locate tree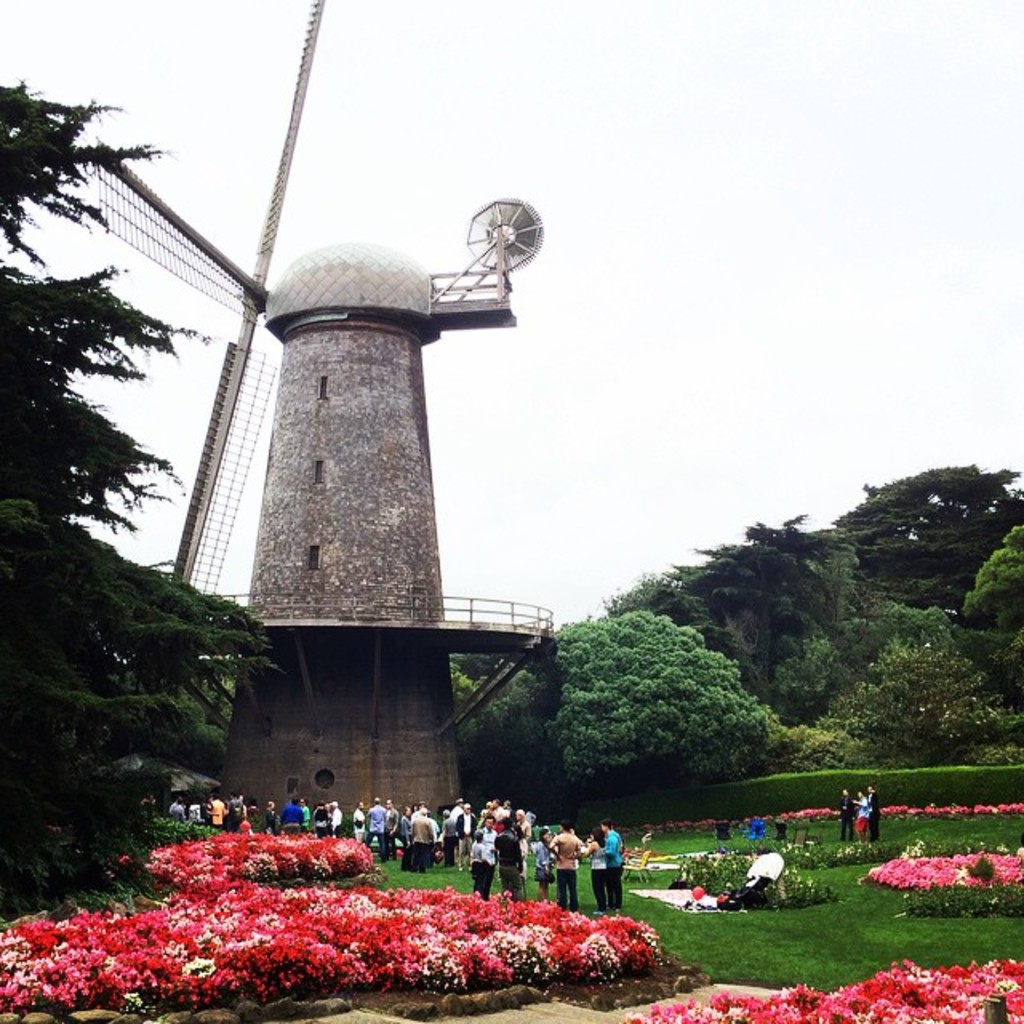
locate(453, 605, 787, 808)
